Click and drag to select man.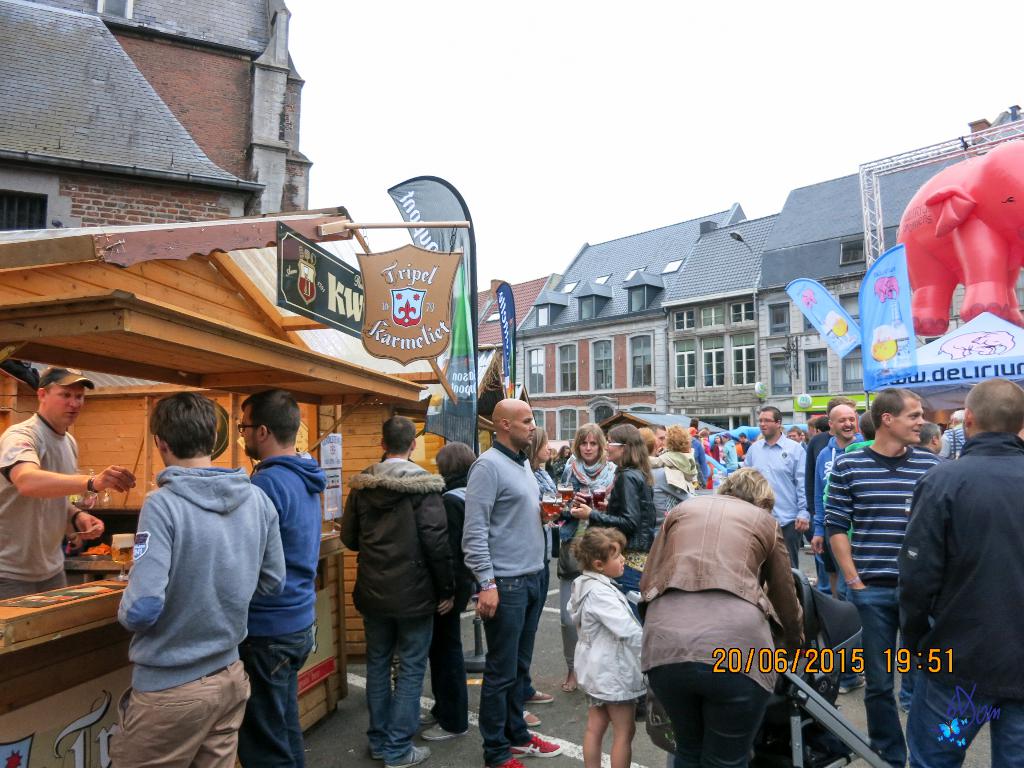
Selection: Rect(230, 383, 324, 767).
